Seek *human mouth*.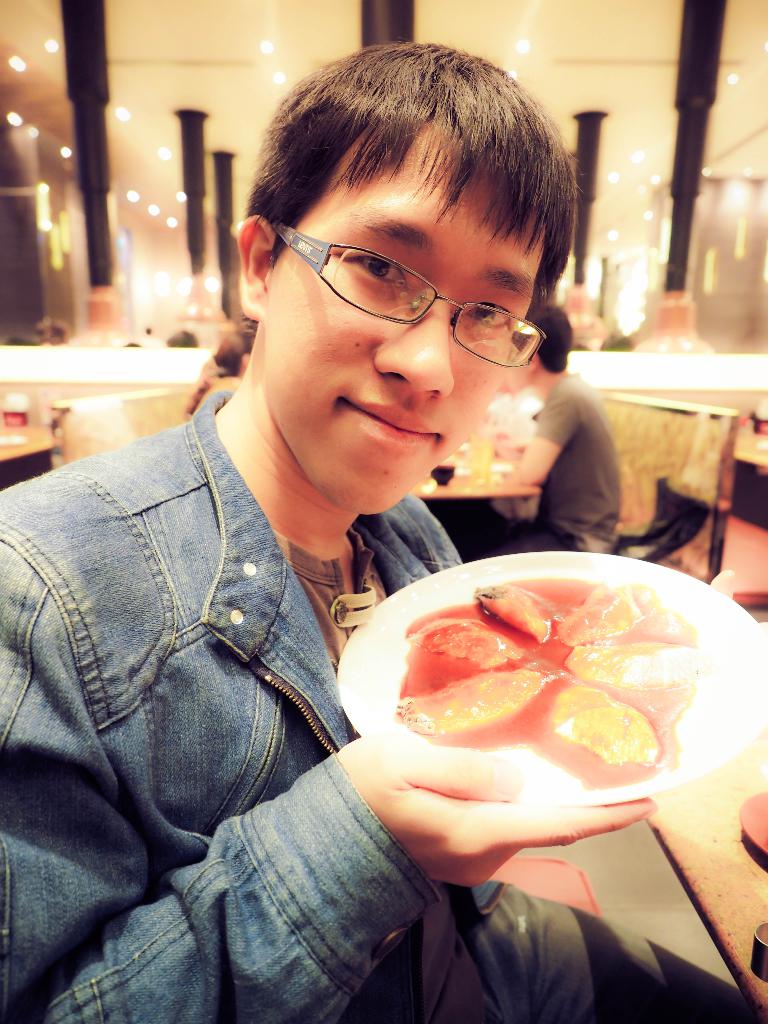
Rect(333, 394, 445, 449).
